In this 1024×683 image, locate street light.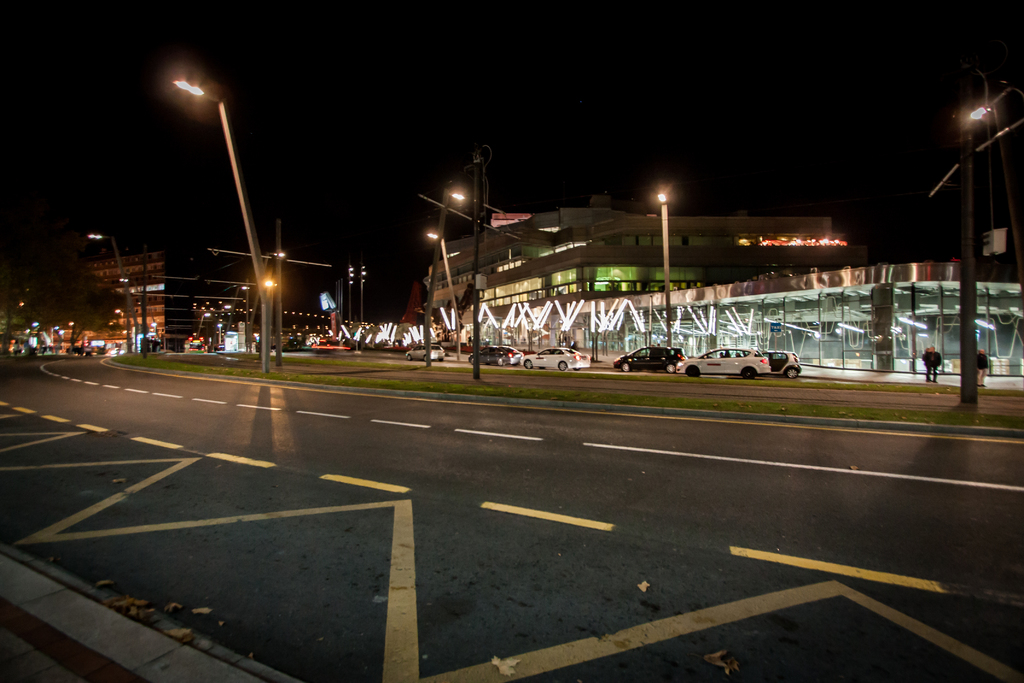
Bounding box: locate(239, 284, 248, 347).
